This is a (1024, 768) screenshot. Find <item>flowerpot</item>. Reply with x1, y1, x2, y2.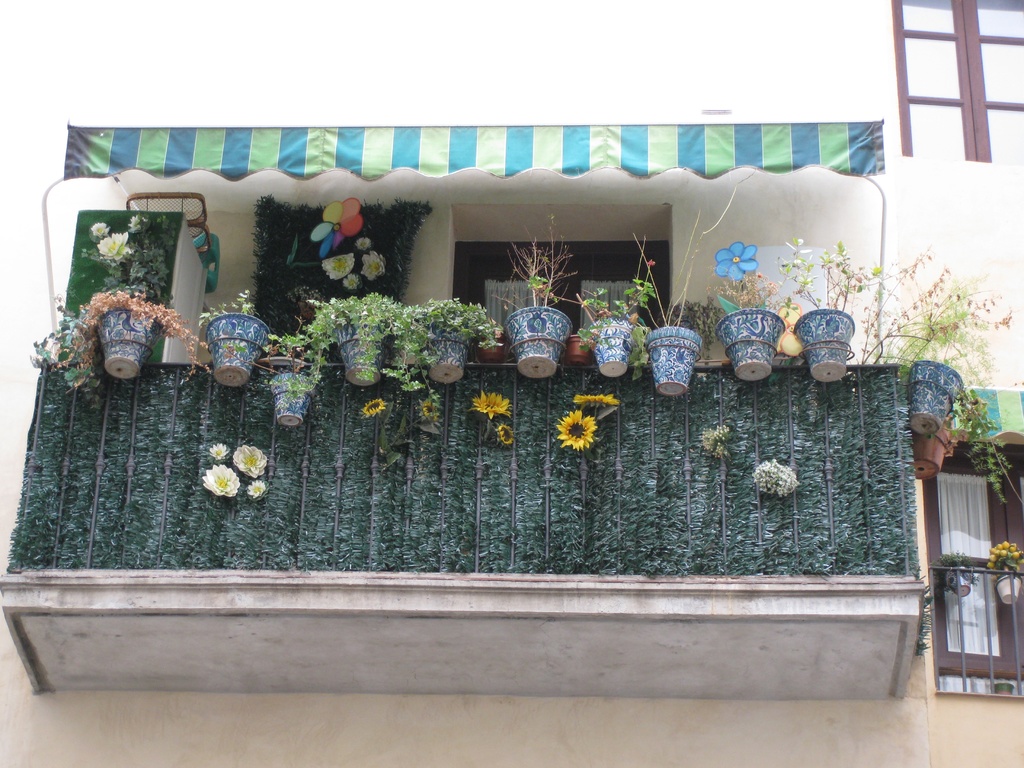
909, 421, 956, 481.
